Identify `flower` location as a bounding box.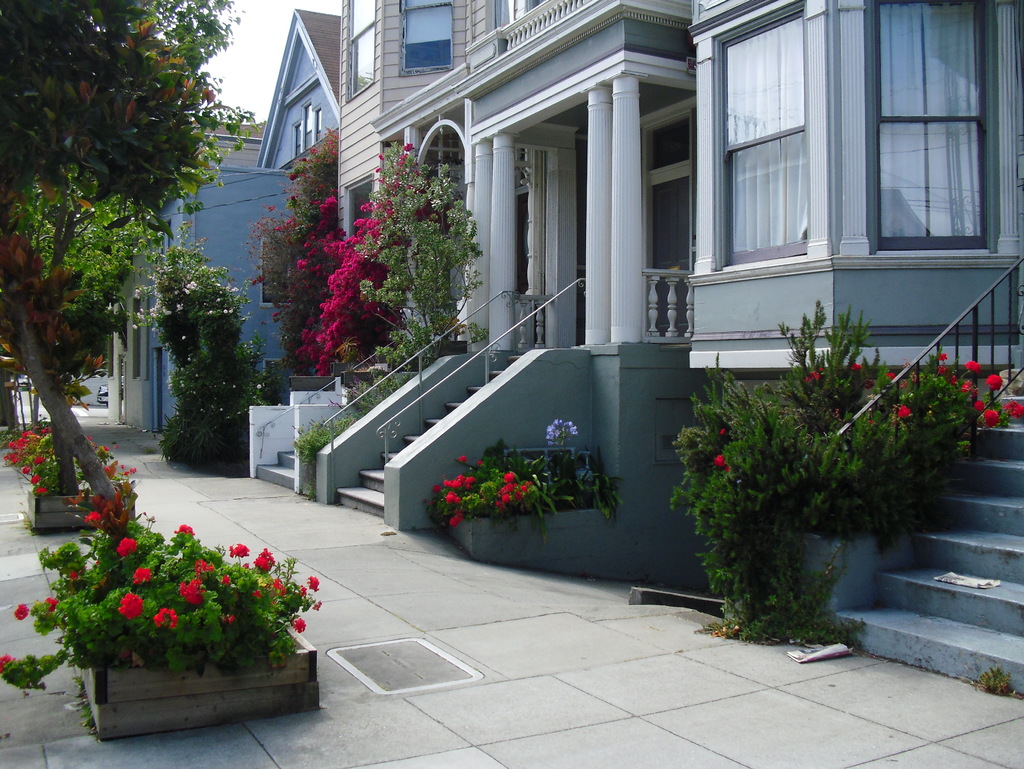
locate(15, 603, 28, 622).
